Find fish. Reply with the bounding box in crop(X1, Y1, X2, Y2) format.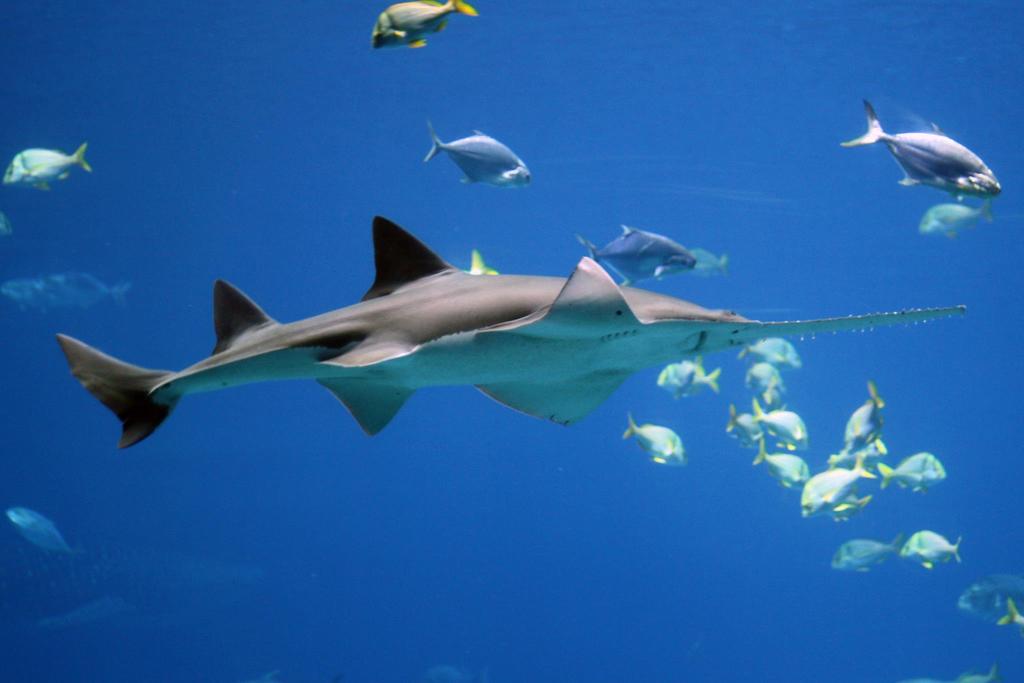
crop(845, 95, 1006, 204).
